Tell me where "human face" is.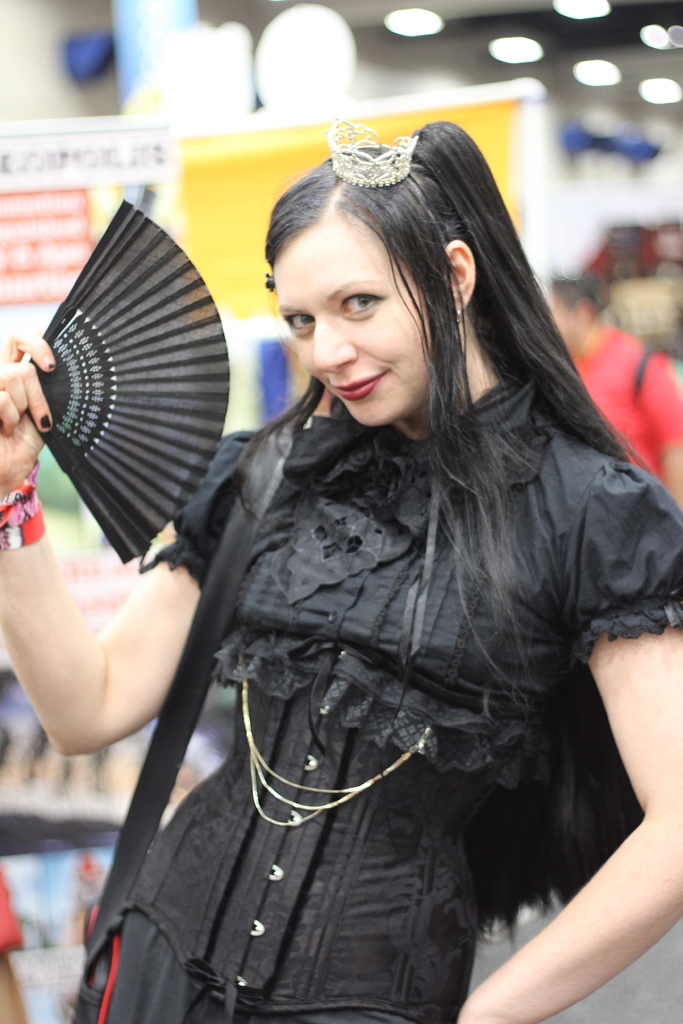
"human face" is at detection(554, 292, 583, 360).
